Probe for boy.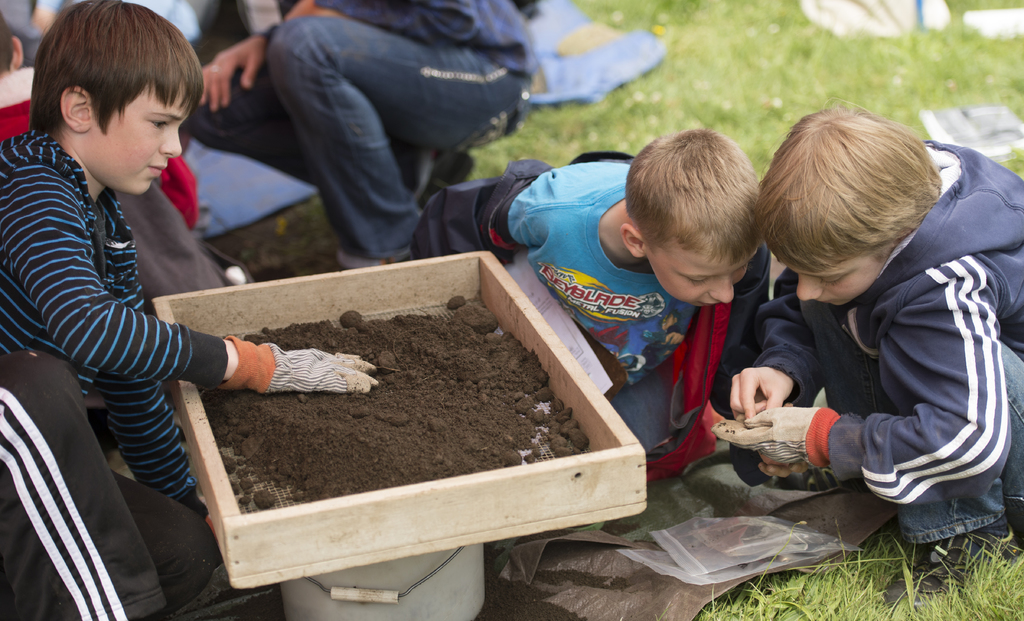
Probe result: locate(4, 6, 268, 568).
